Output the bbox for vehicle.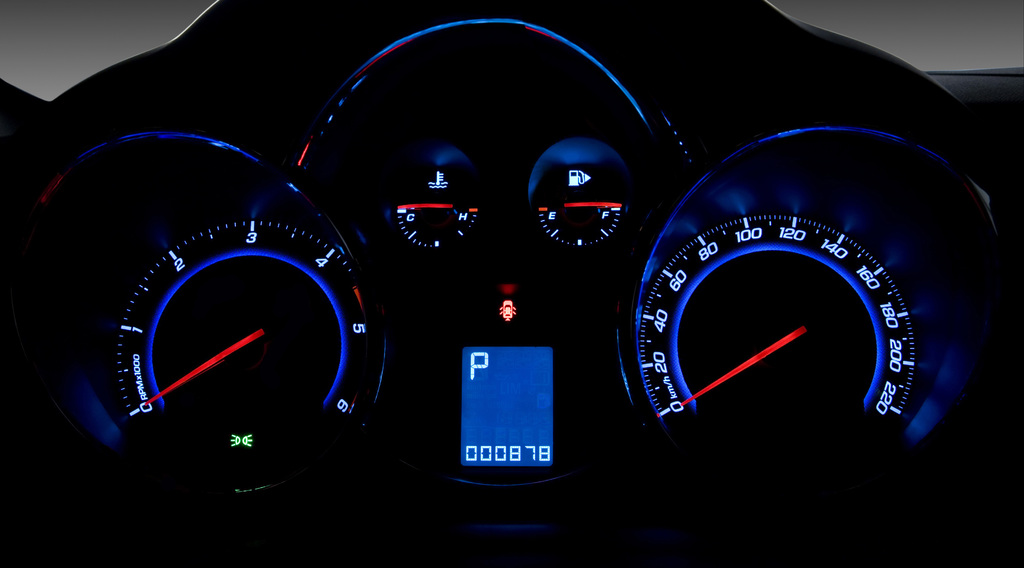
<box>45,0,961,527</box>.
